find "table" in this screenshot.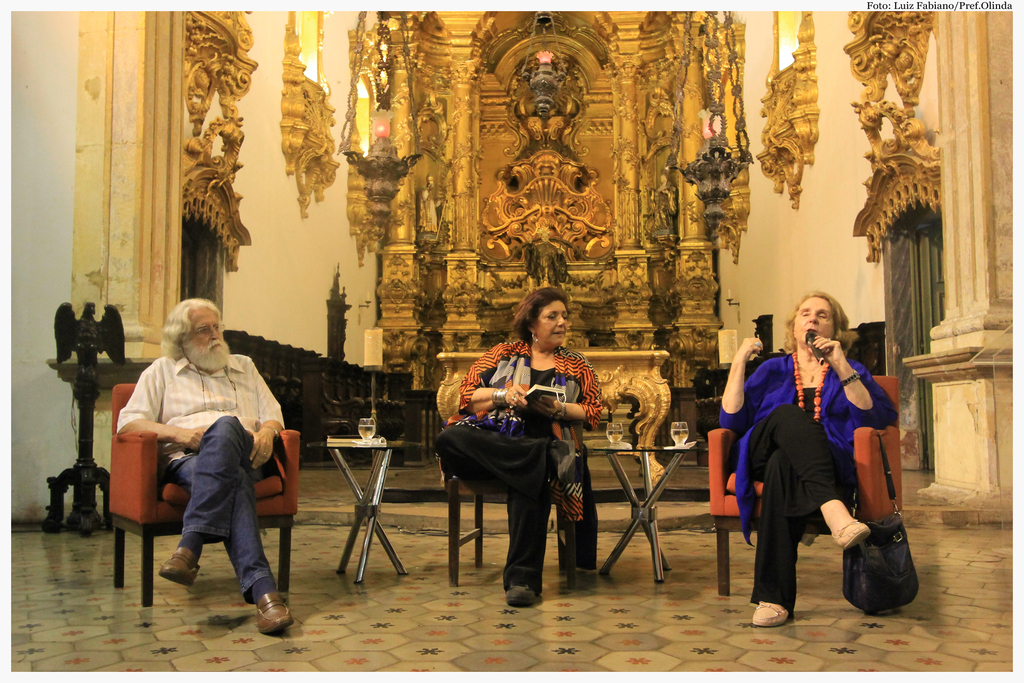
The bounding box for "table" is BBox(315, 437, 409, 582).
